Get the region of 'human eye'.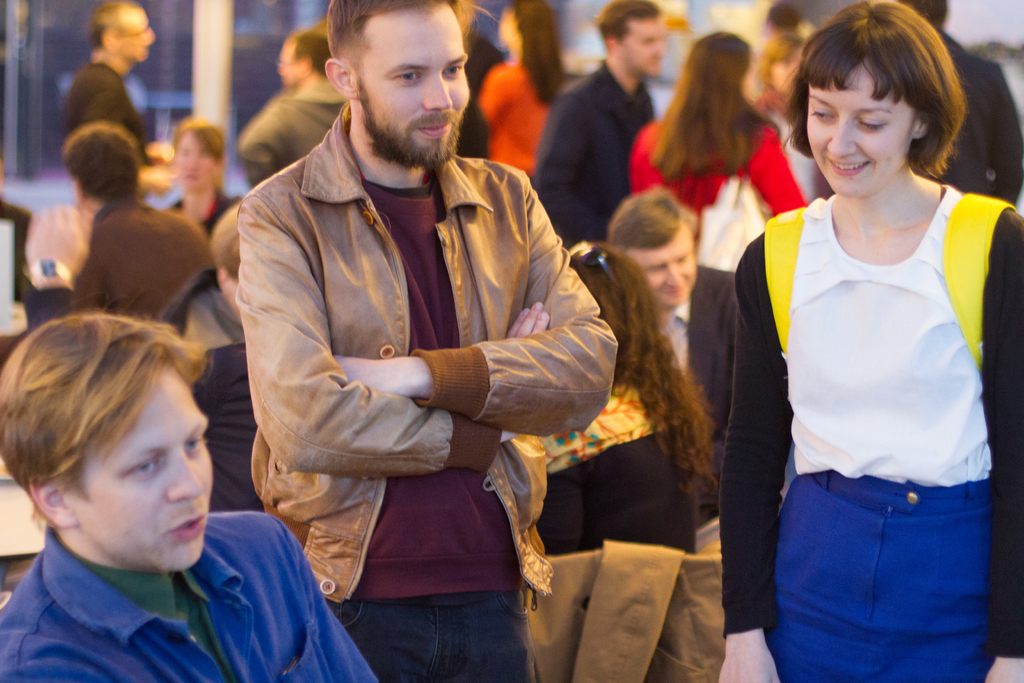
[852, 111, 893, 135].
